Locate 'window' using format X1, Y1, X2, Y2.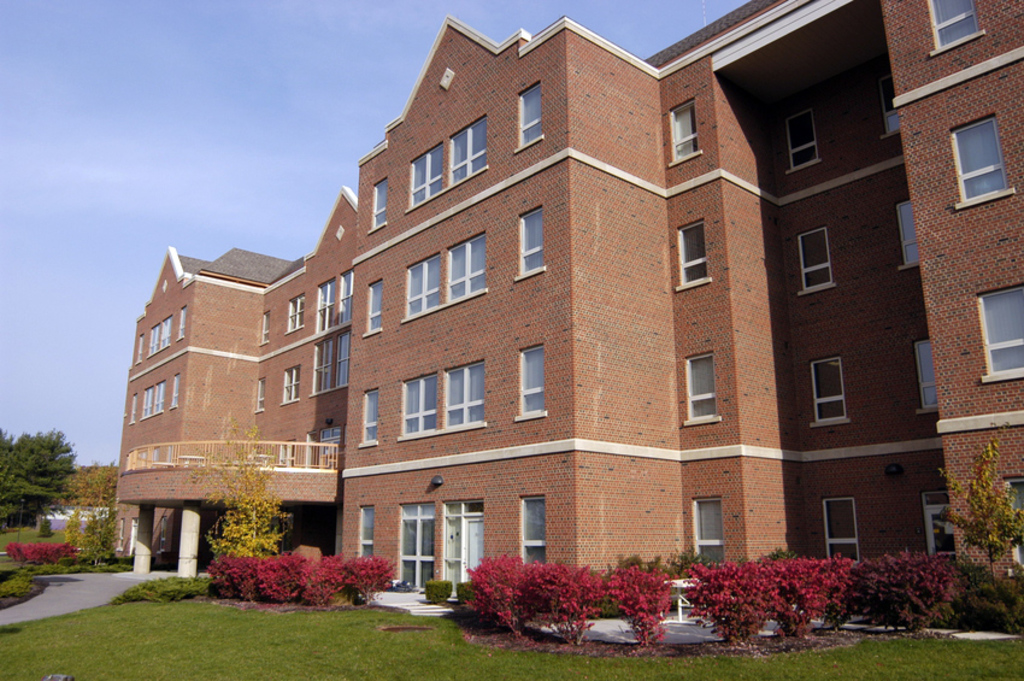
878, 84, 900, 137.
